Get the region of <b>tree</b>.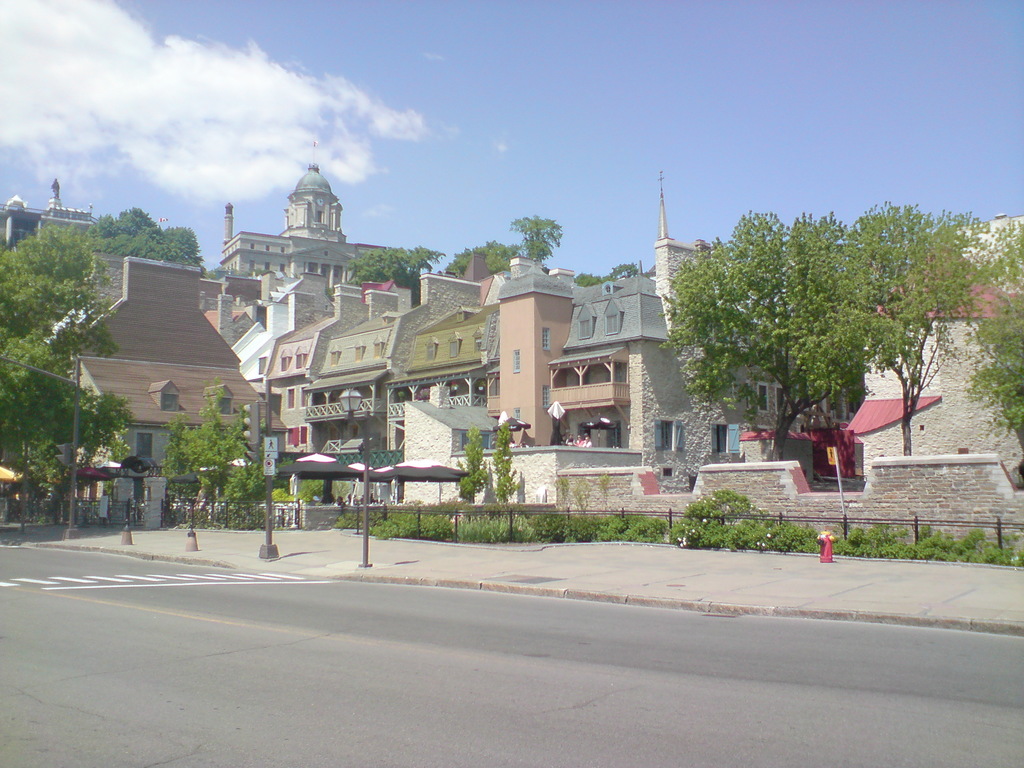
x1=659 y1=209 x2=892 y2=466.
